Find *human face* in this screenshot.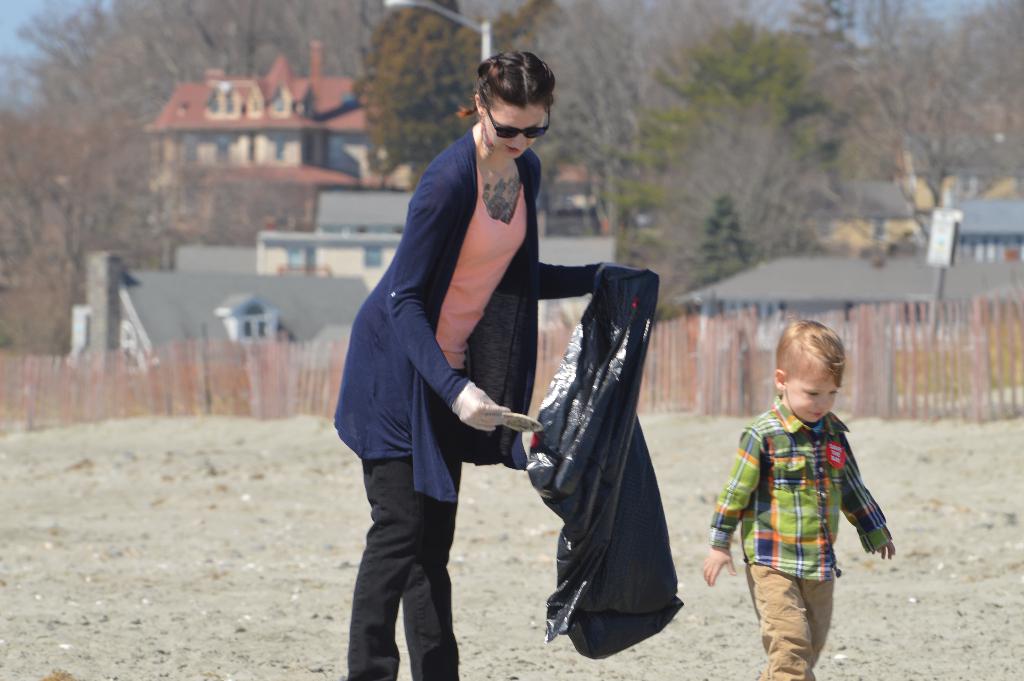
The bounding box for *human face* is 484/106/545/160.
